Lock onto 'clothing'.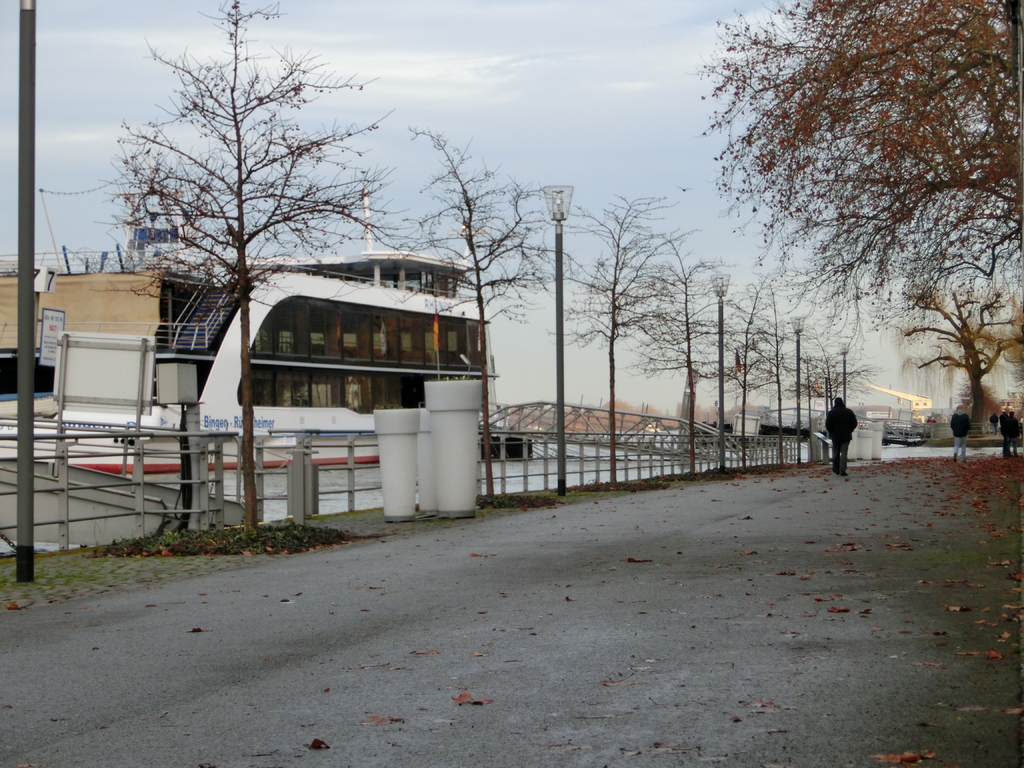
Locked: {"x1": 951, "y1": 412, "x2": 971, "y2": 459}.
